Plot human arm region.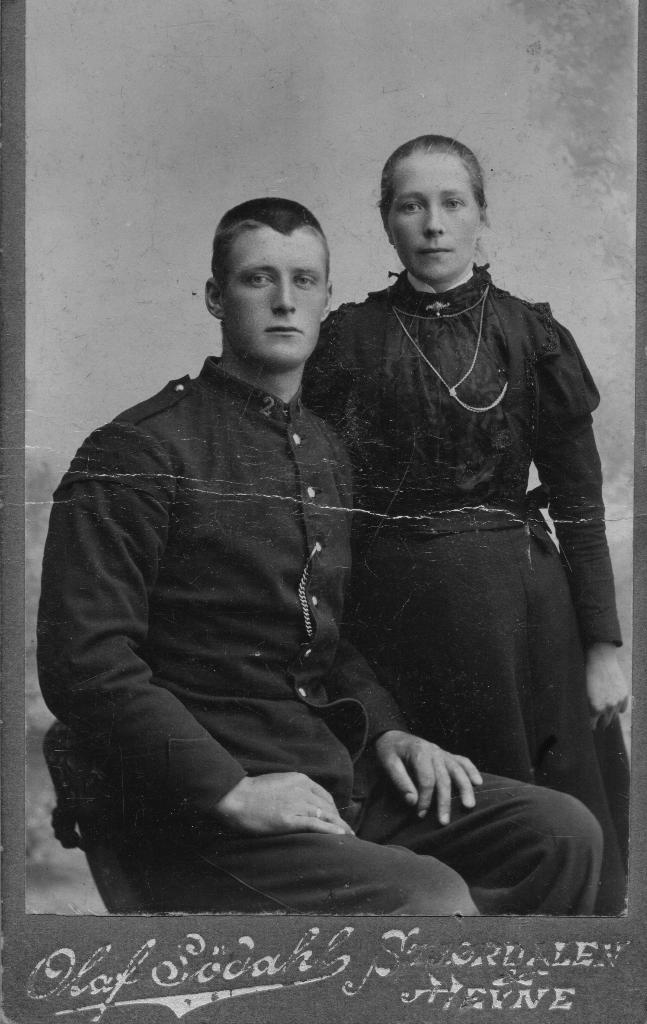
Plotted at detection(337, 636, 491, 822).
